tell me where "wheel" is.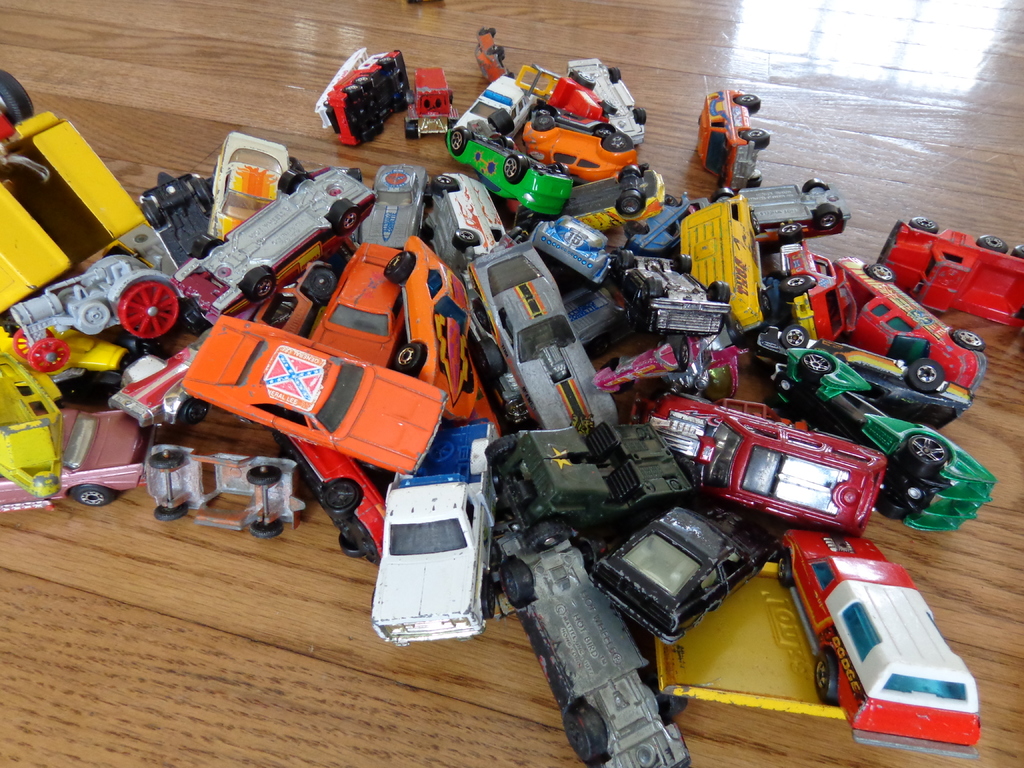
"wheel" is at 738, 92, 760, 113.
